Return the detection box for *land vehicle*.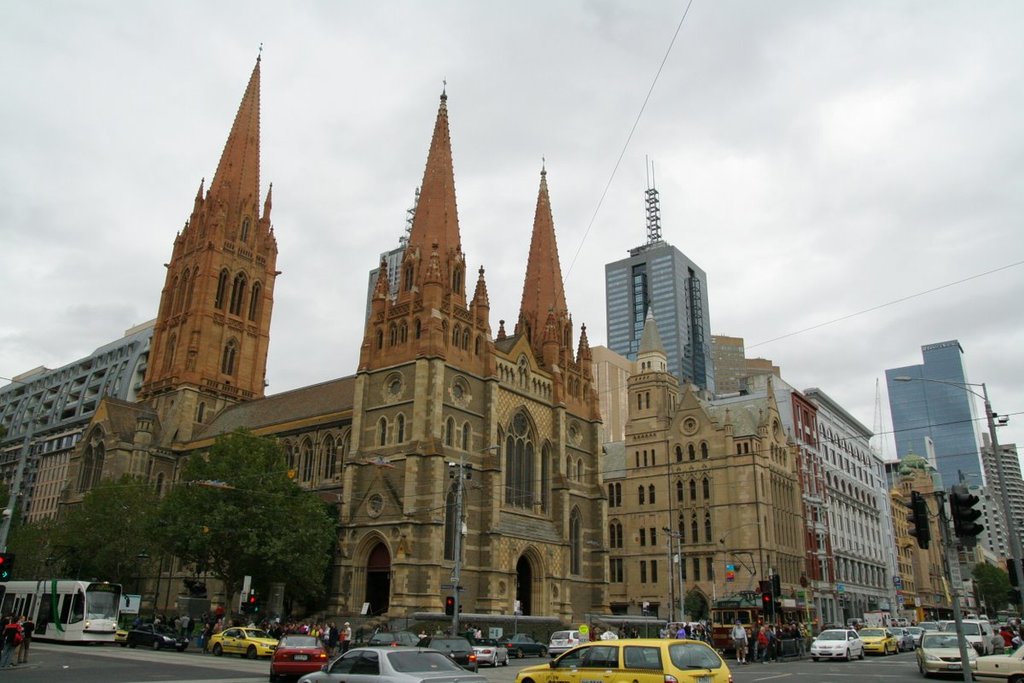
[left=422, top=634, right=477, bottom=675].
